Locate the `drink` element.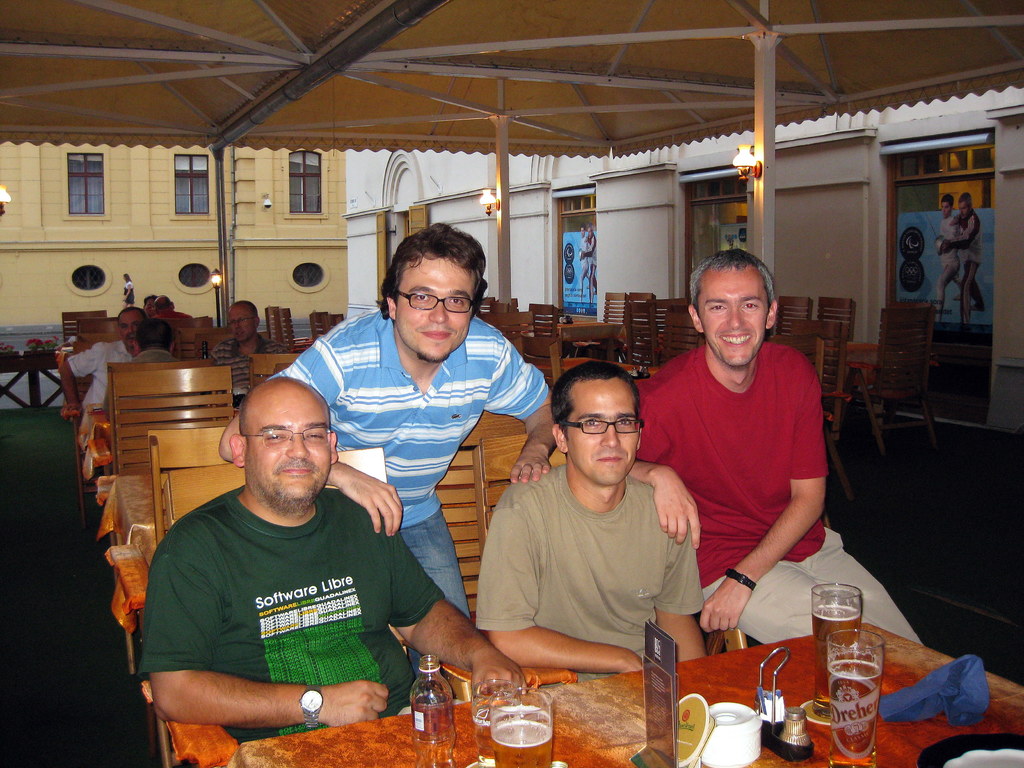
Element bbox: (x1=478, y1=708, x2=524, y2=760).
